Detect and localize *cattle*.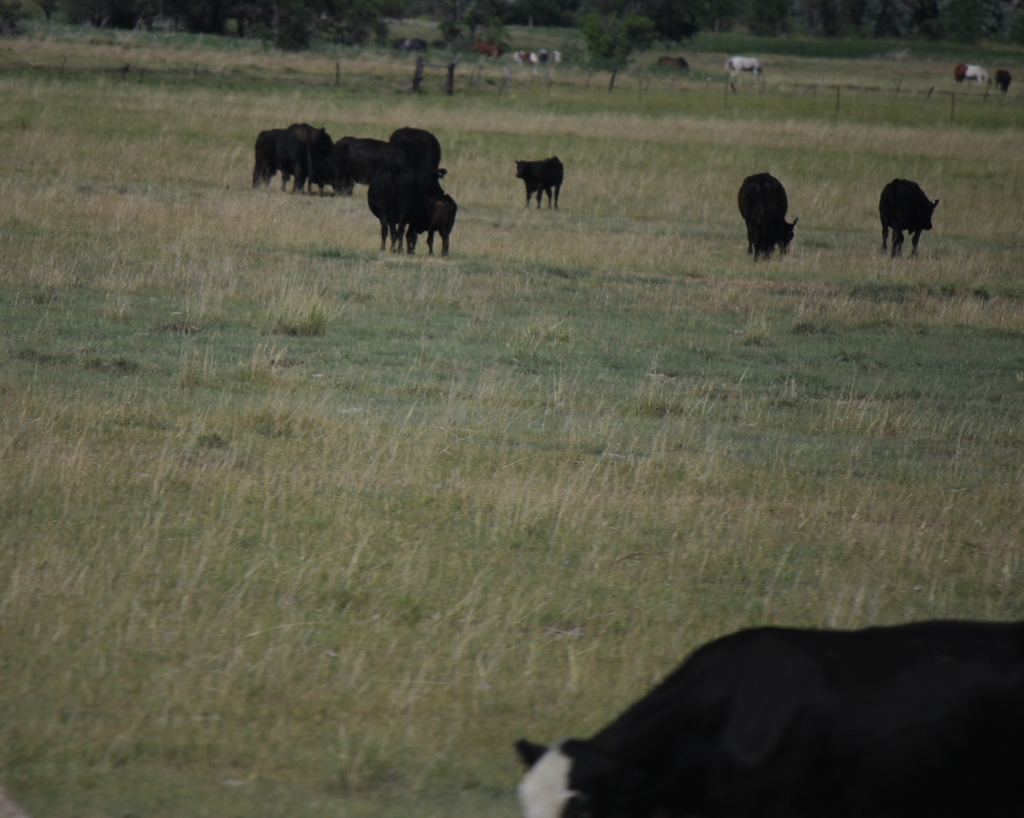
Localized at (x1=995, y1=70, x2=1012, y2=94).
